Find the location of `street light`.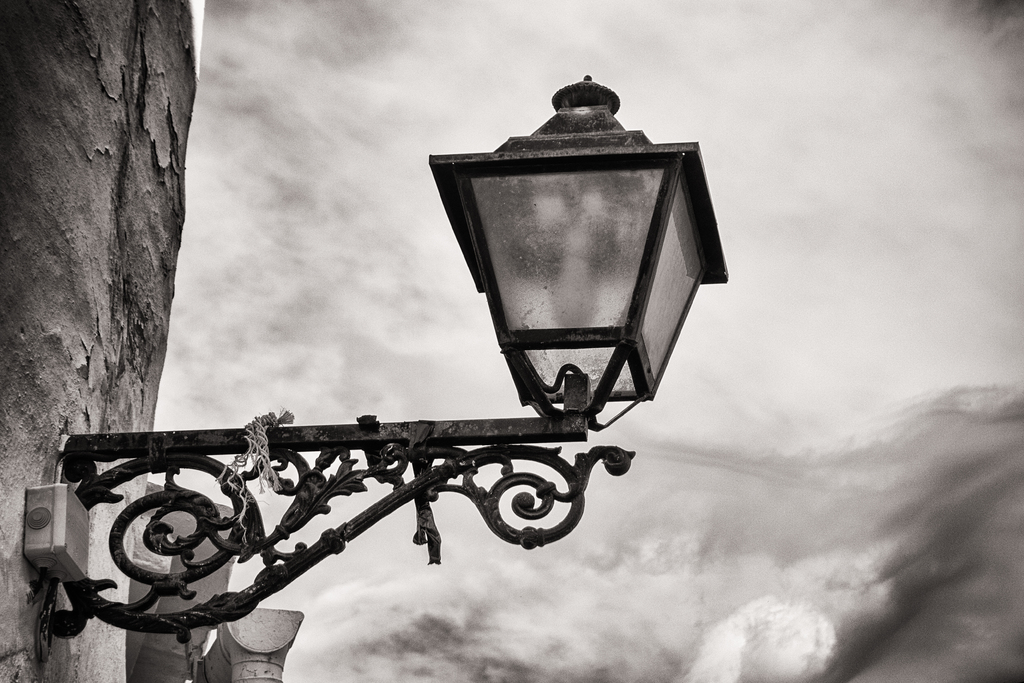
Location: bbox=(28, 70, 735, 667).
